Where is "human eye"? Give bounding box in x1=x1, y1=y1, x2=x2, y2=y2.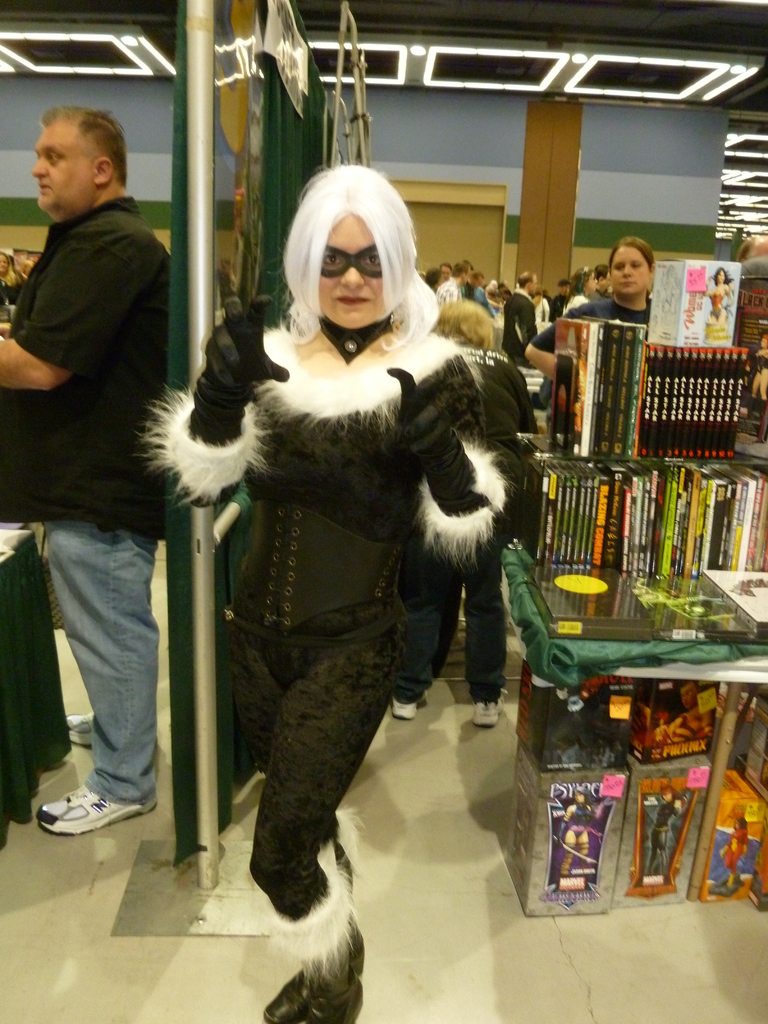
x1=630, y1=263, x2=644, y2=271.
